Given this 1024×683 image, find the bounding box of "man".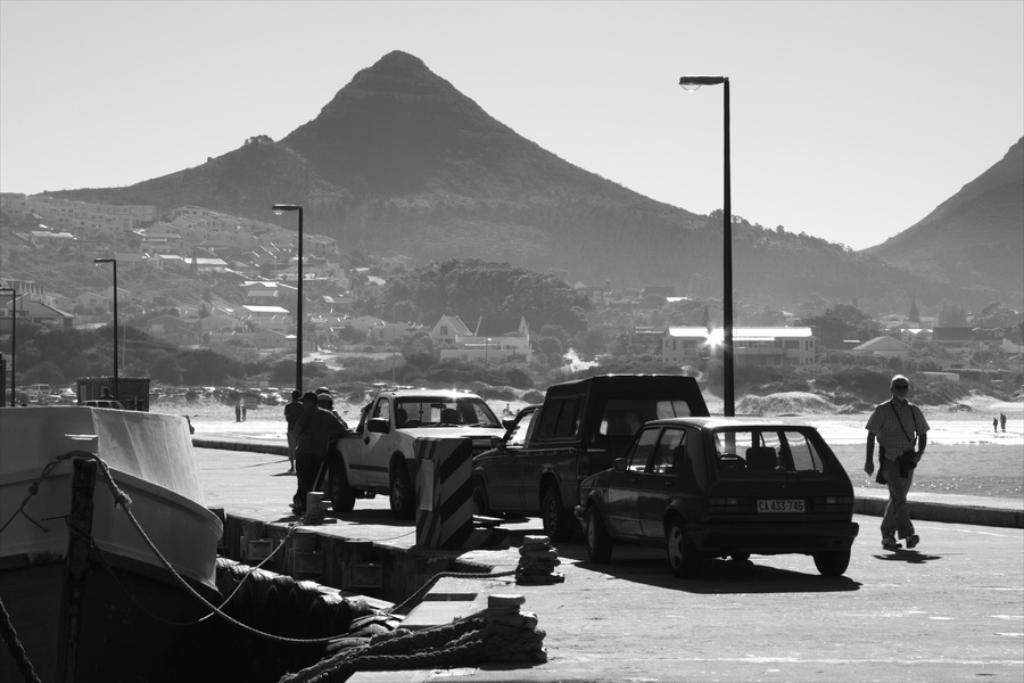
rect(296, 389, 336, 508).
